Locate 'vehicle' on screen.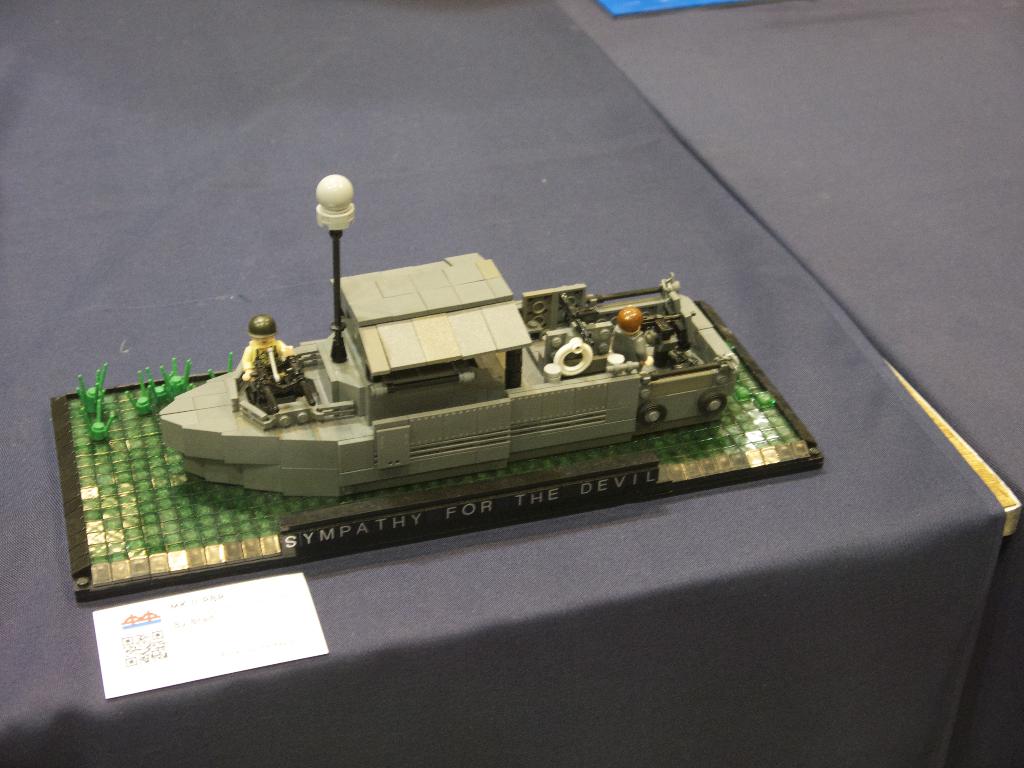
On screen at <bbox>116, 219, 812, 579</bbox>.
